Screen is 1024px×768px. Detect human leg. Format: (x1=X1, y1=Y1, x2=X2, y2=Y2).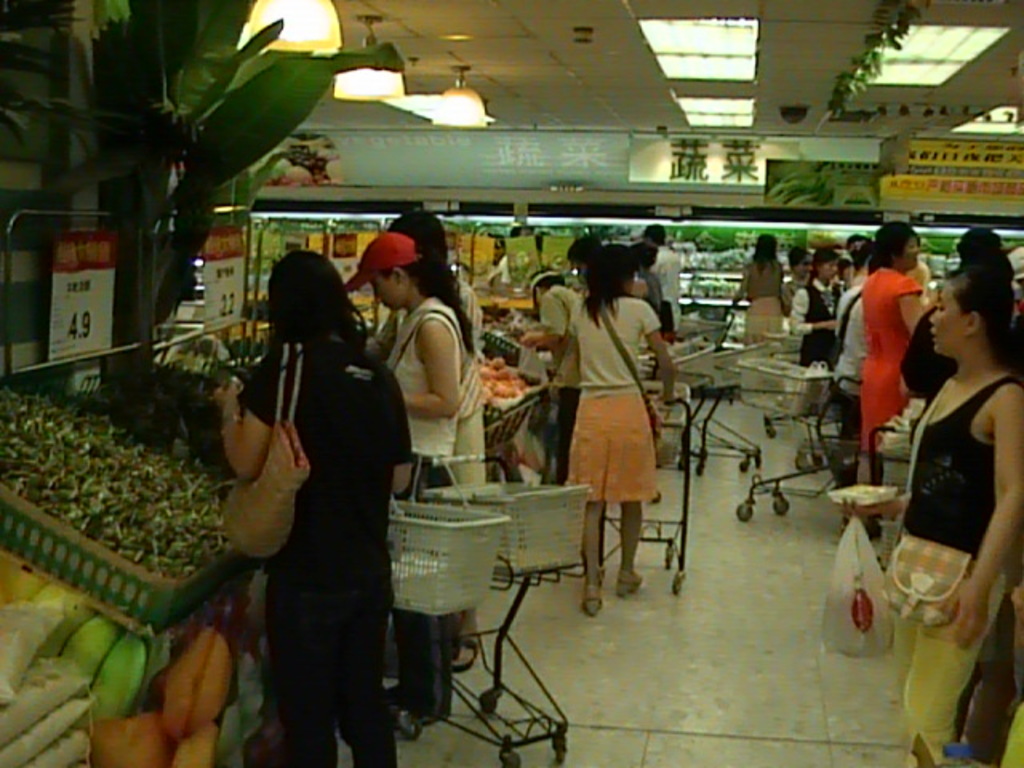
(x1=261, y1=549, x2=344, y2=766).
